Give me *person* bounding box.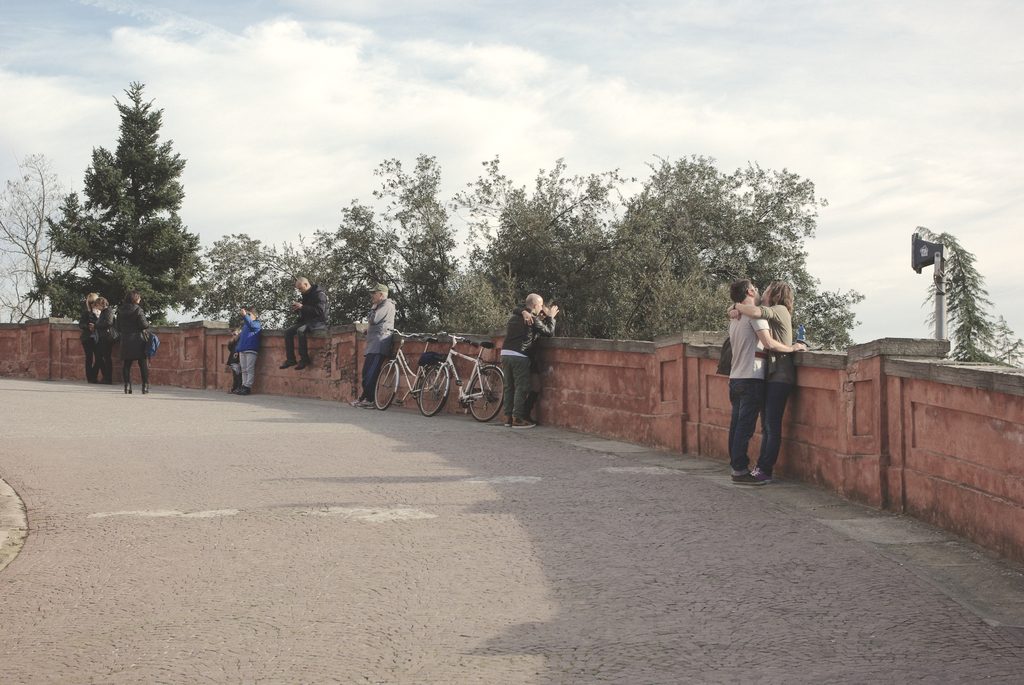
<box>88,305,114,382</box>.
